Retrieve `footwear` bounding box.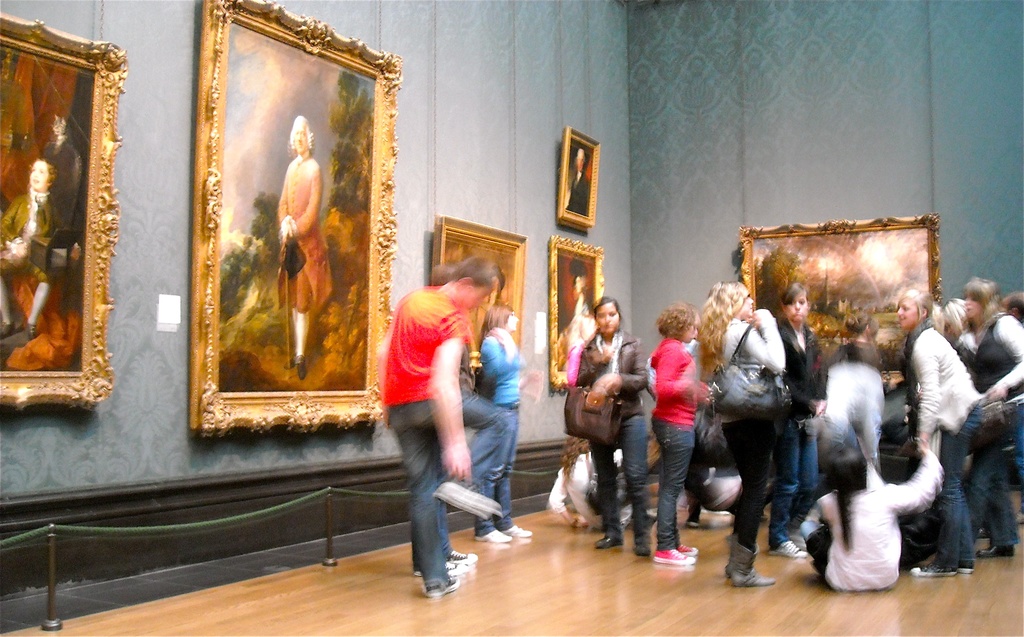
Bounding box: bbox=(685, 506, 698, 527).
